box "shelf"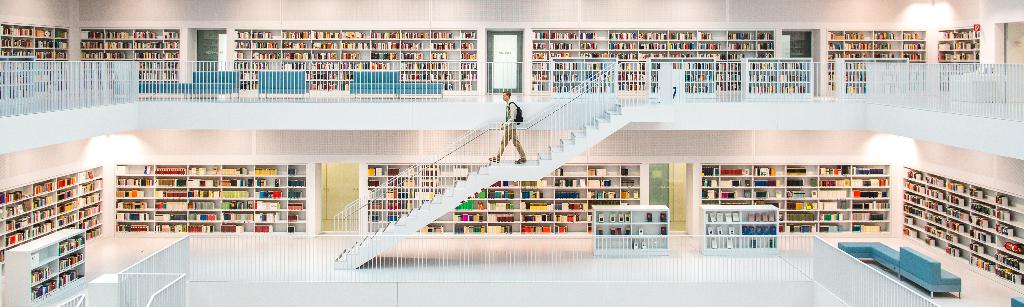
Rect(371, 59, 394, 71)
